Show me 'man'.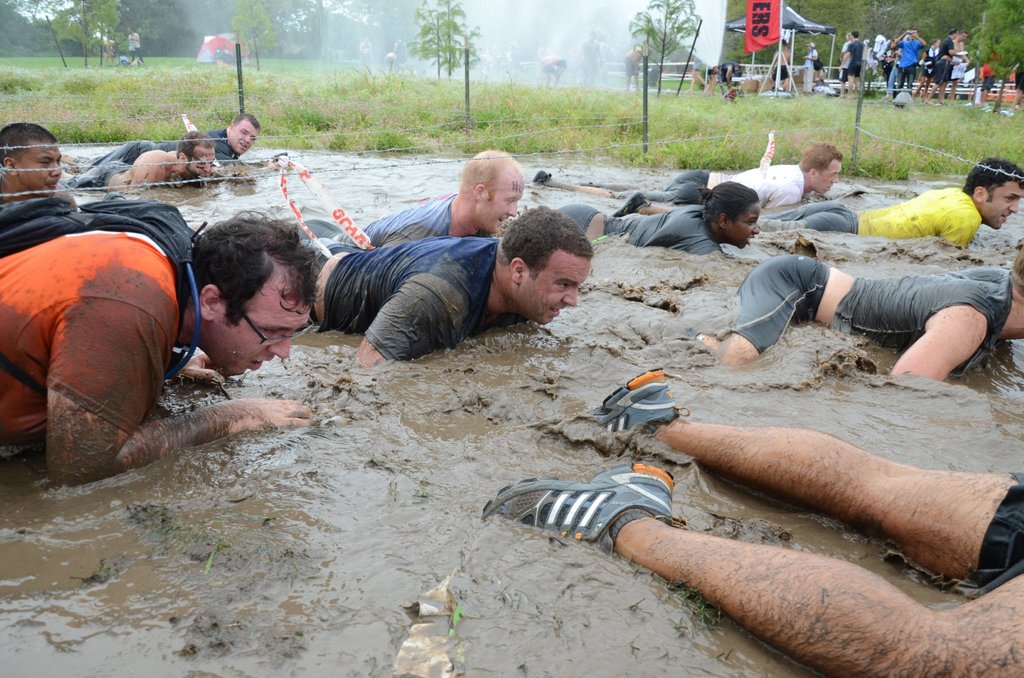
'man' is here: {"left": 952, "top": 33, "right": 972, "bottom": 99}.
